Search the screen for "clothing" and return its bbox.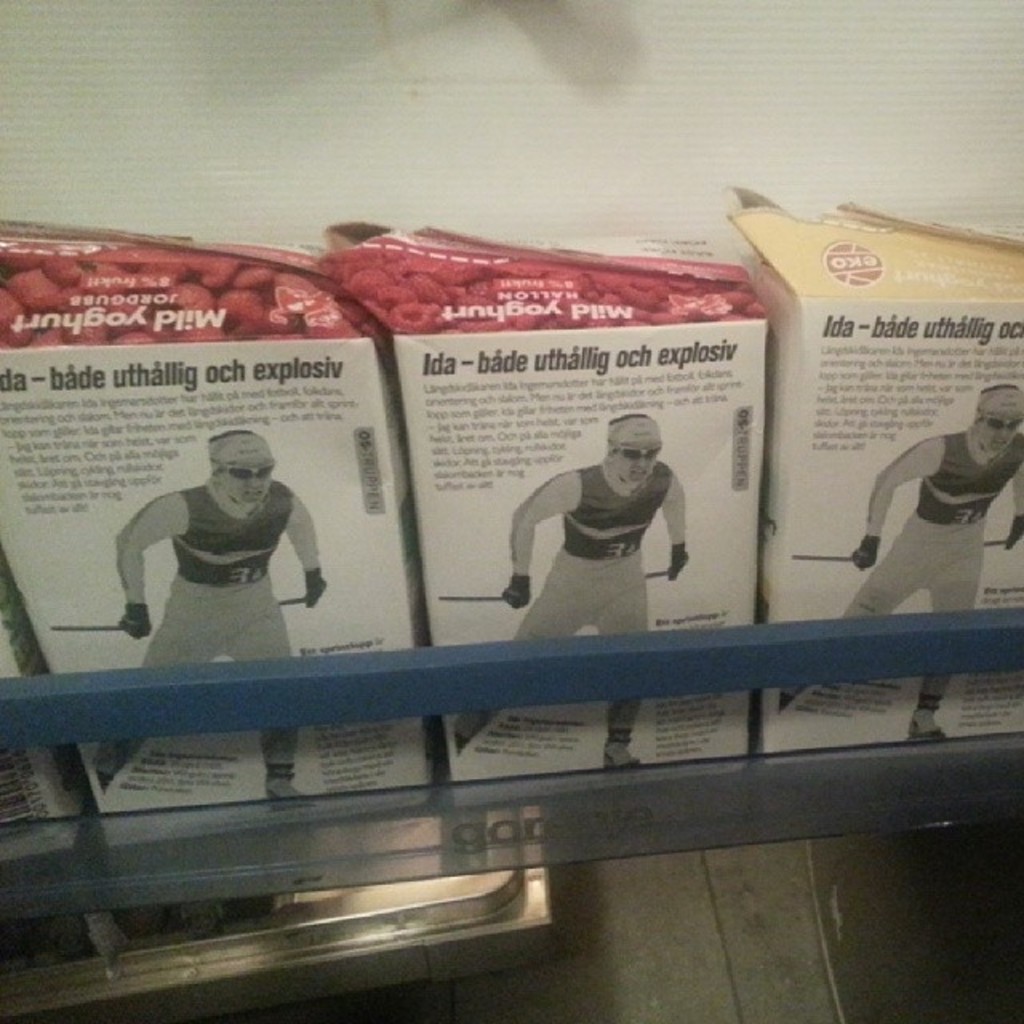
Found: 176/483/286/590.
